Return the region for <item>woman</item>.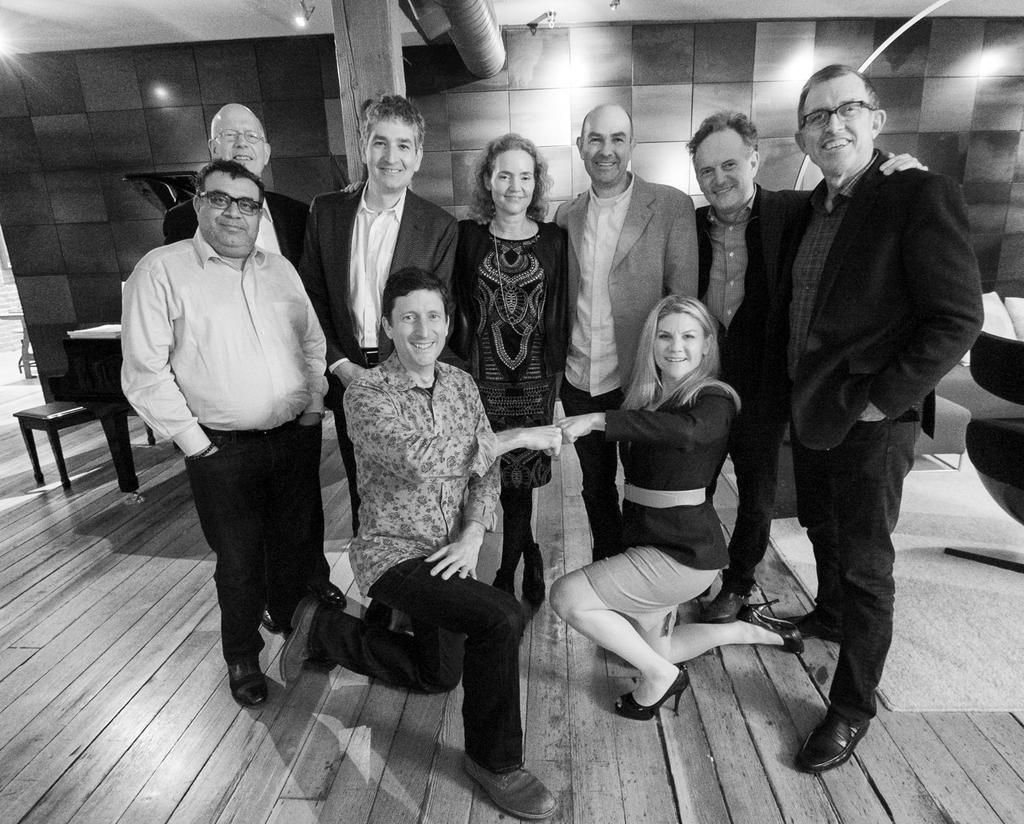
select_region(453, 131, 575, 608).
